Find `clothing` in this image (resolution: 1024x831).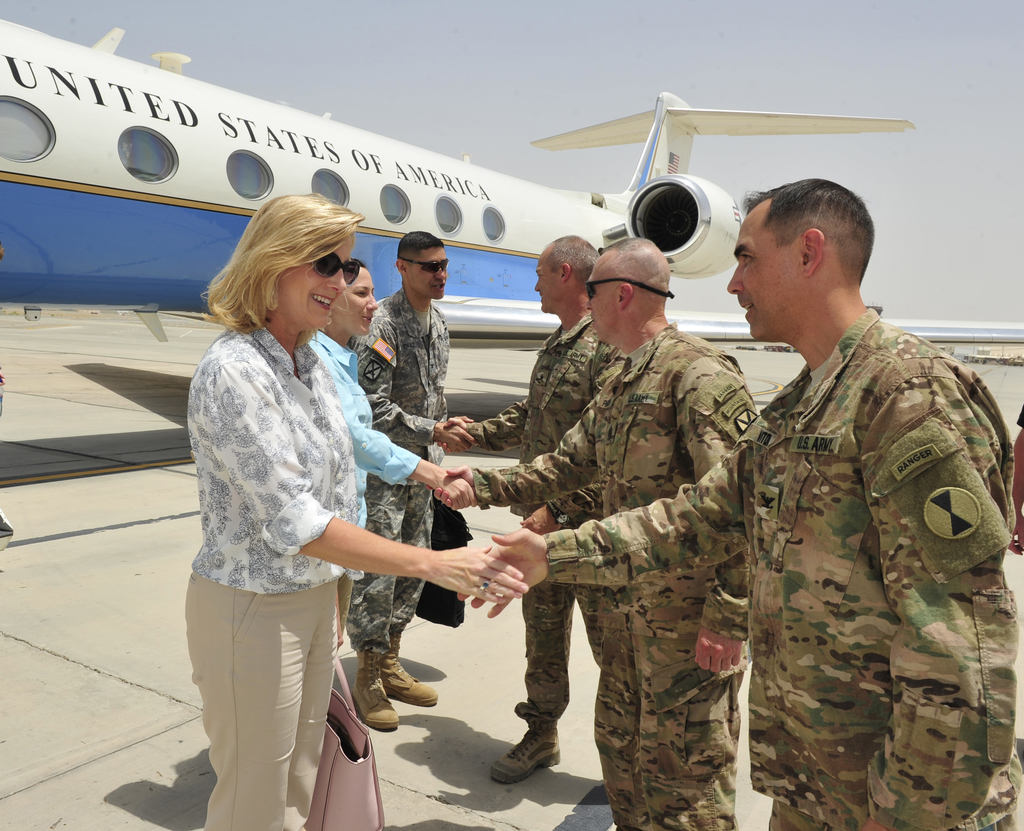
select_region(471, 322, 770, 830).
